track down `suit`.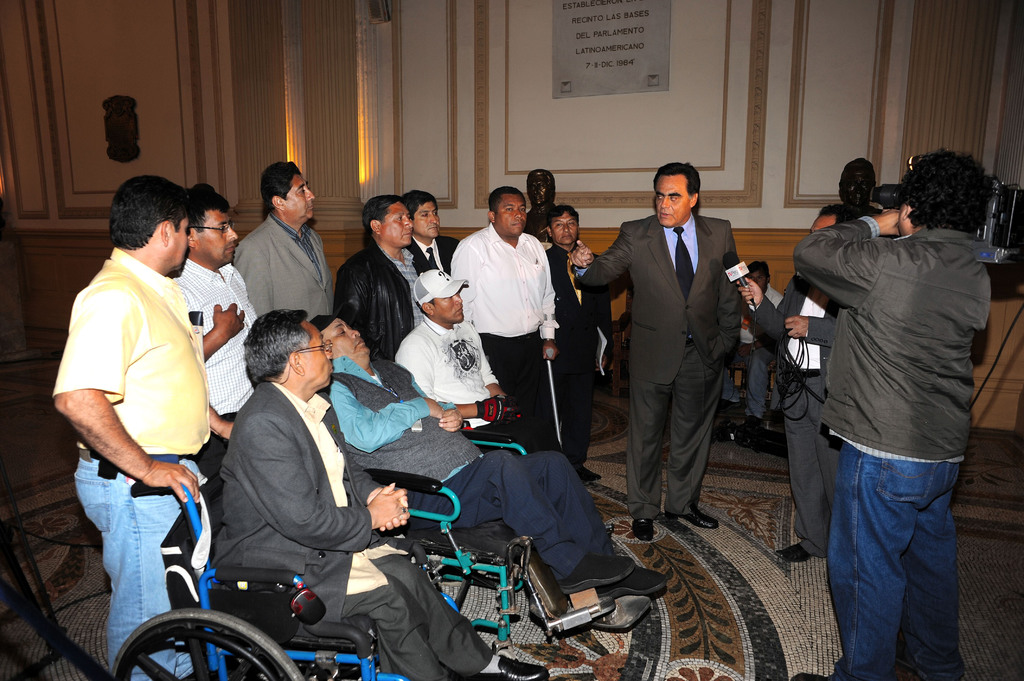
Tracked to region(751, 277, 844, 556).
